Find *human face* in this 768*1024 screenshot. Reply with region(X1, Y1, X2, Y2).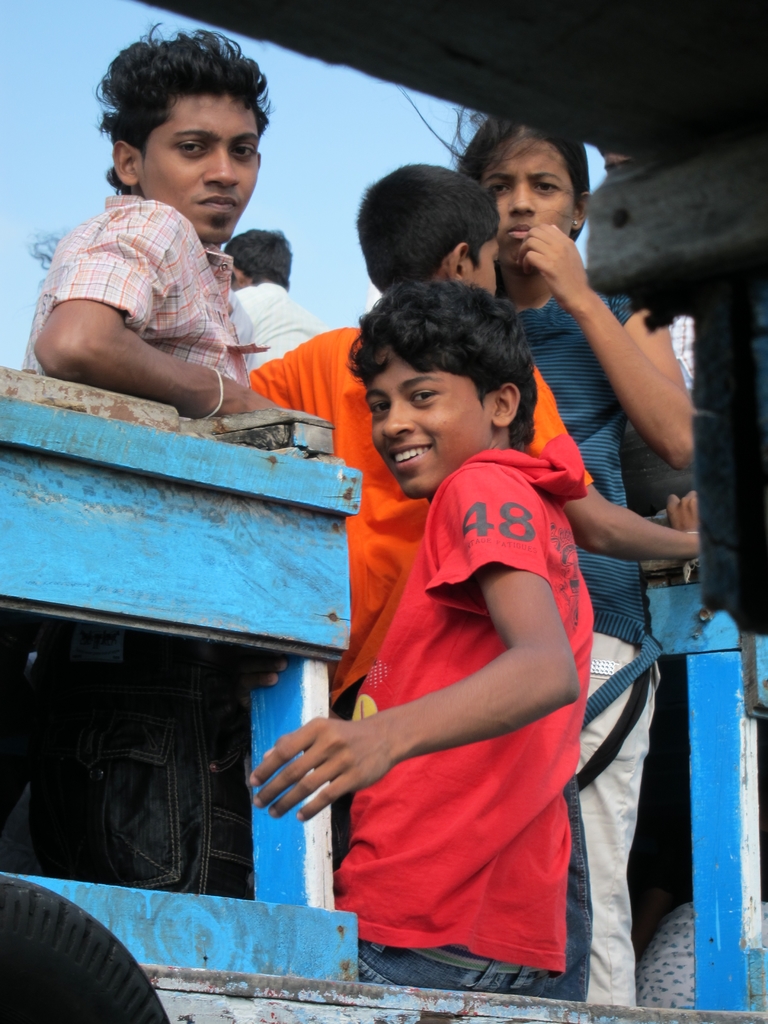
region(138, 94, 265, 250).
